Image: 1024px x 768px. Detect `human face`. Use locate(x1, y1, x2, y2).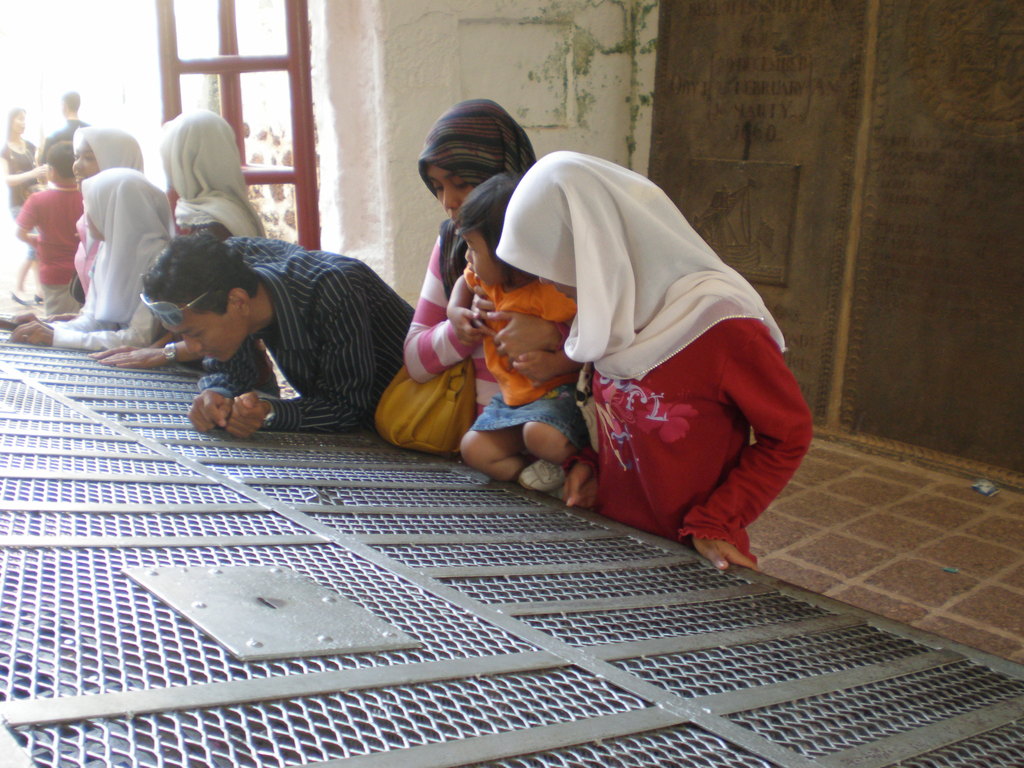
locate(84, 209, 103, 241).
